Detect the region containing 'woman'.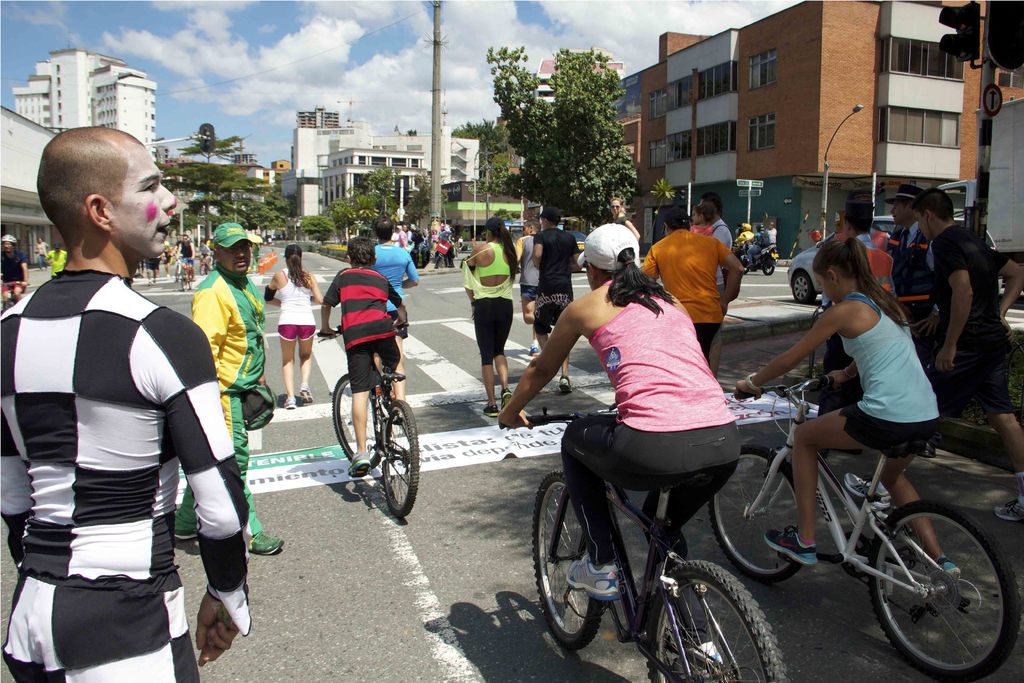
248,240,260,272.
